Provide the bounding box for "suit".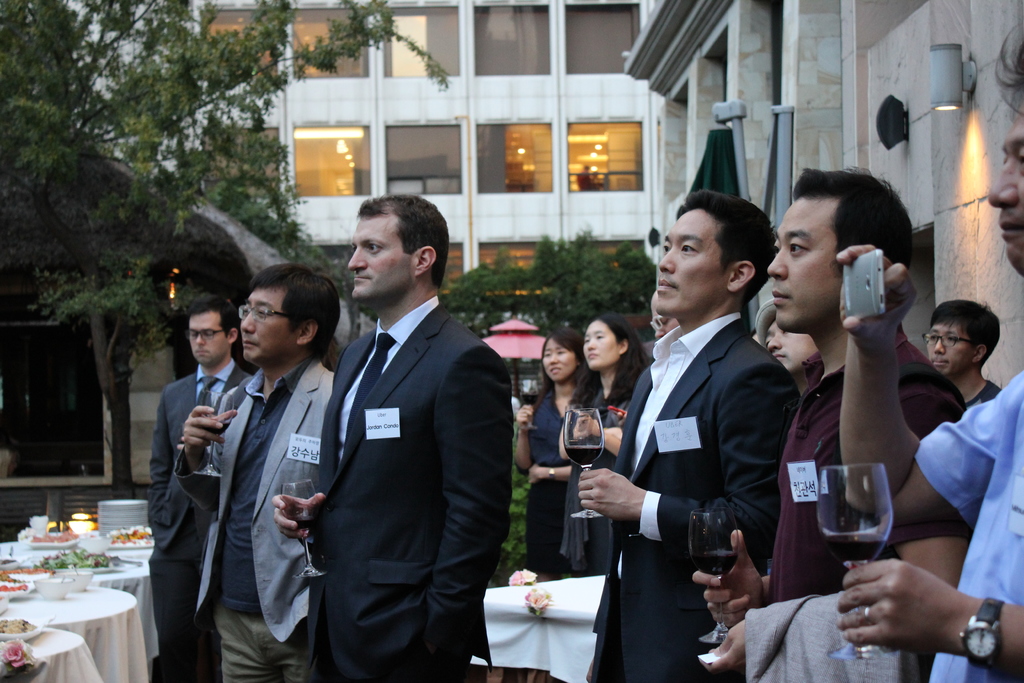
box(589, 313, 802, 682).
